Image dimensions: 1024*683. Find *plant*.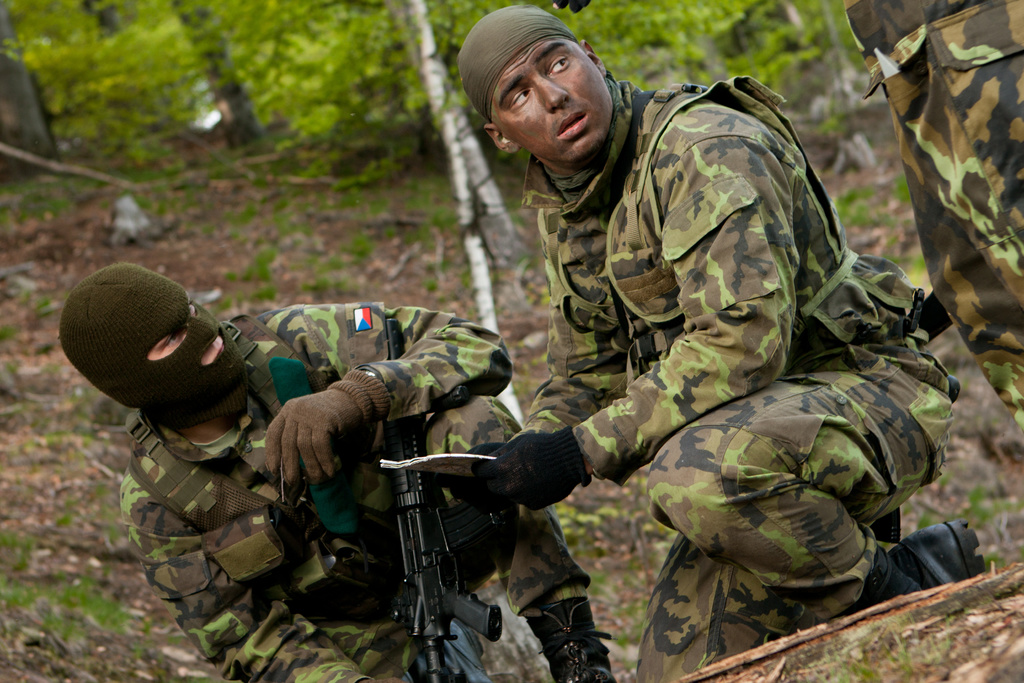
[522, 286, 557, 306].
